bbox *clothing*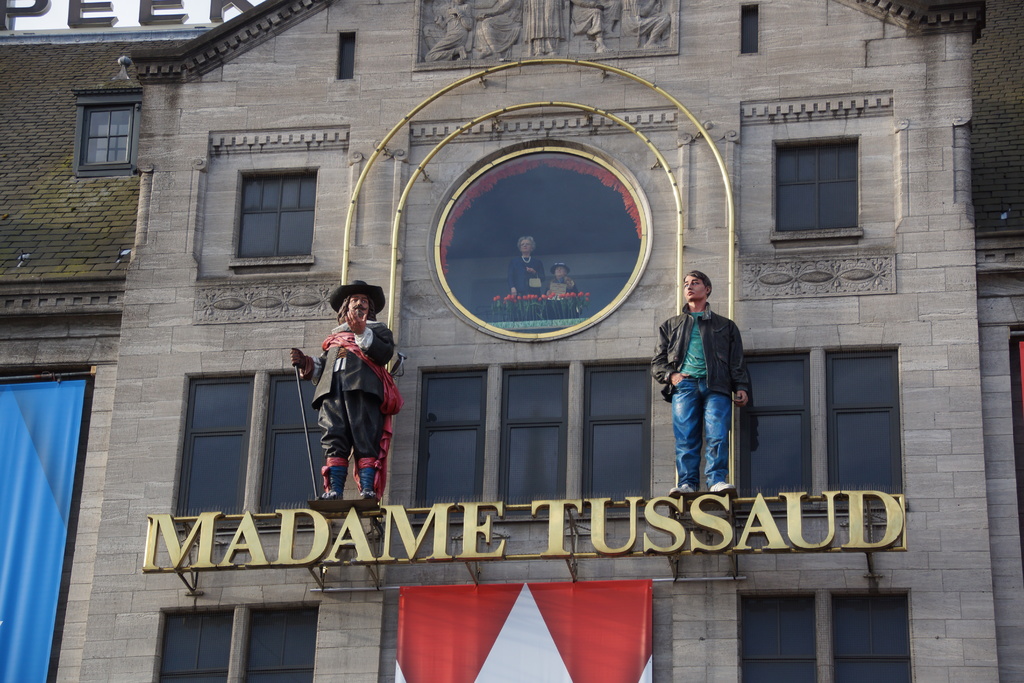
crop(509, 248, 545, 299)
